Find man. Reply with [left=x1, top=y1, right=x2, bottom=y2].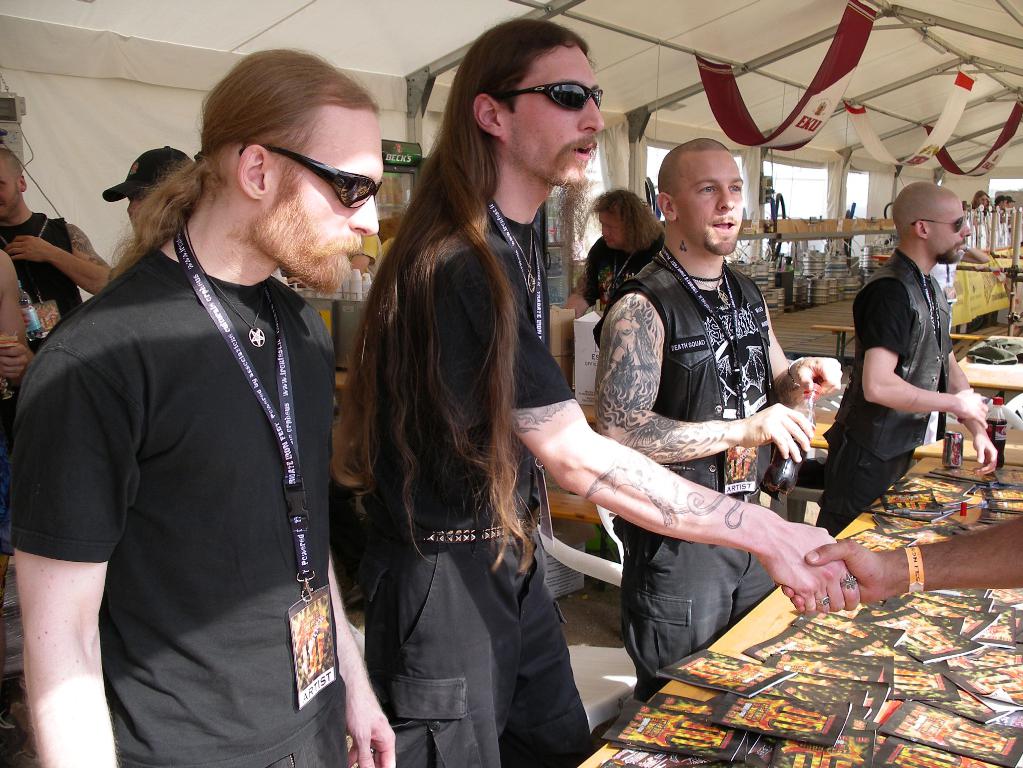
[left=123, top=145, right=198, bottom=263].
